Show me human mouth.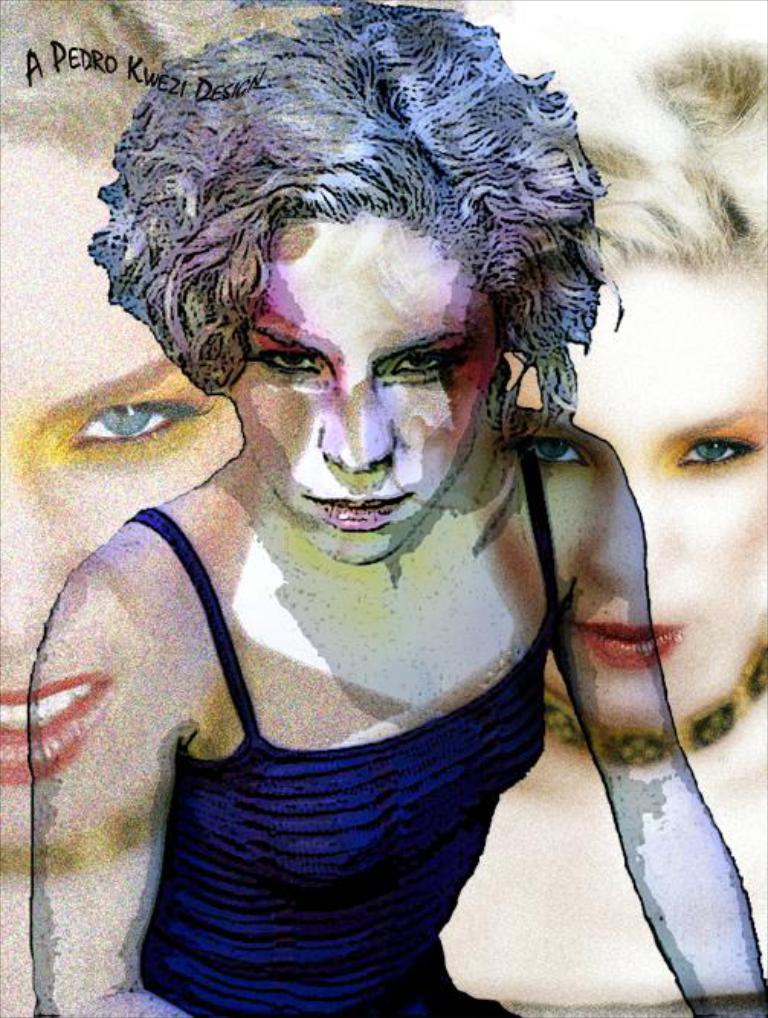
human mouth is here: 0:667:115:788.
